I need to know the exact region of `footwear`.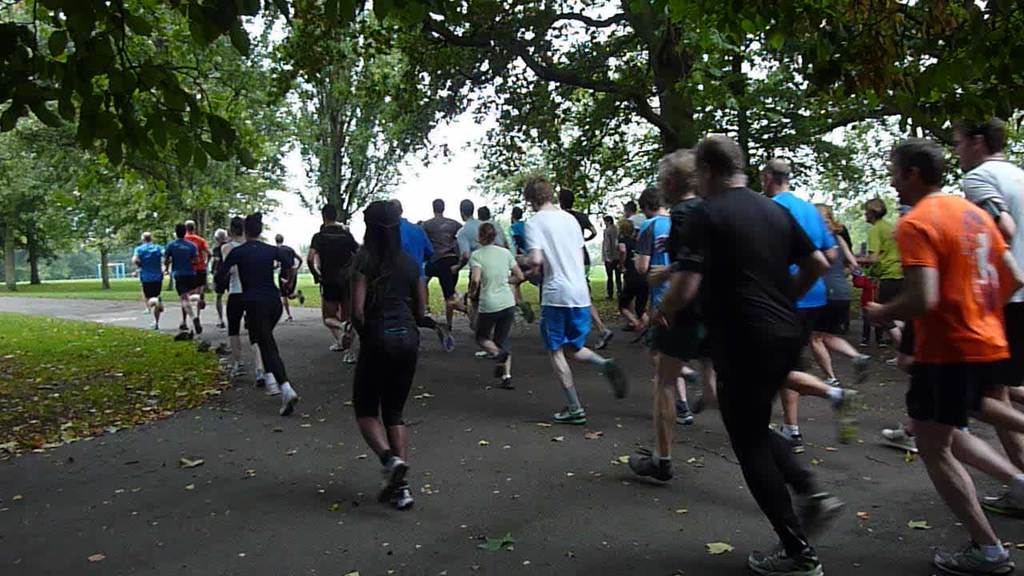
Region: (left=799, top=487, right=850, bottom=530).
